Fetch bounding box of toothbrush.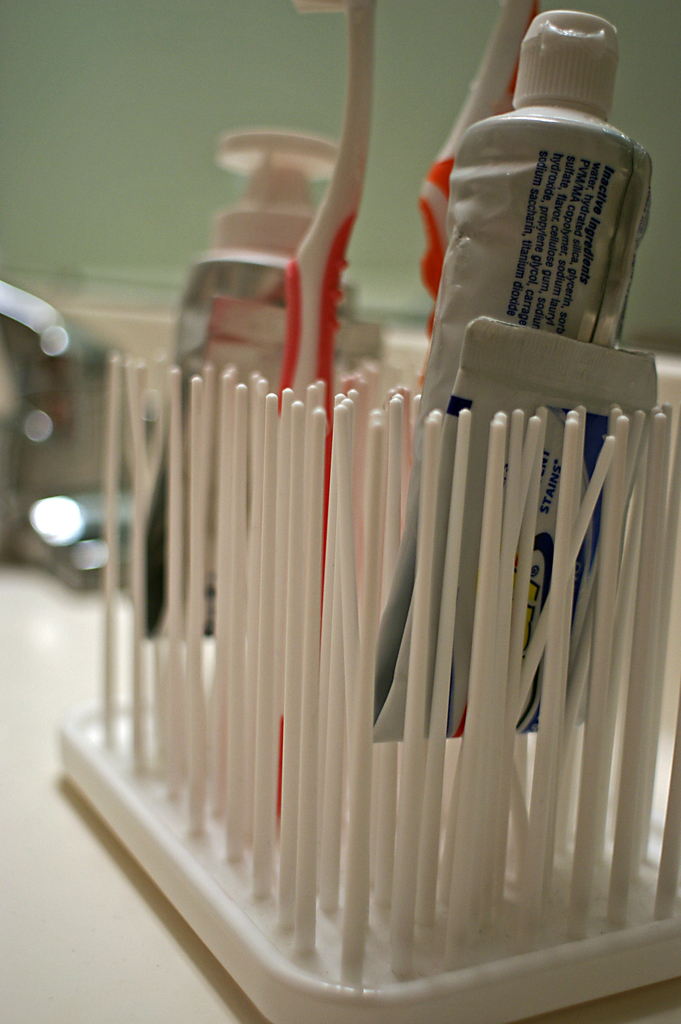
Bbox: 418,1,539,342.
